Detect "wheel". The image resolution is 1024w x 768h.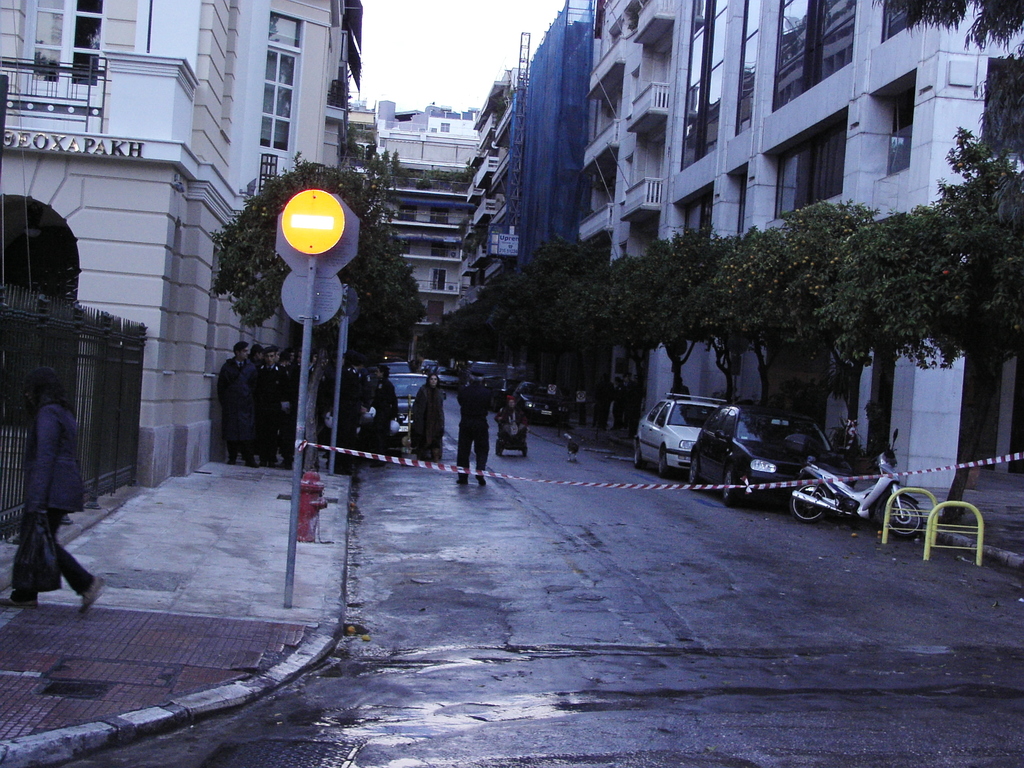
(x1=689, y1=452, x2=701, y2=481).
